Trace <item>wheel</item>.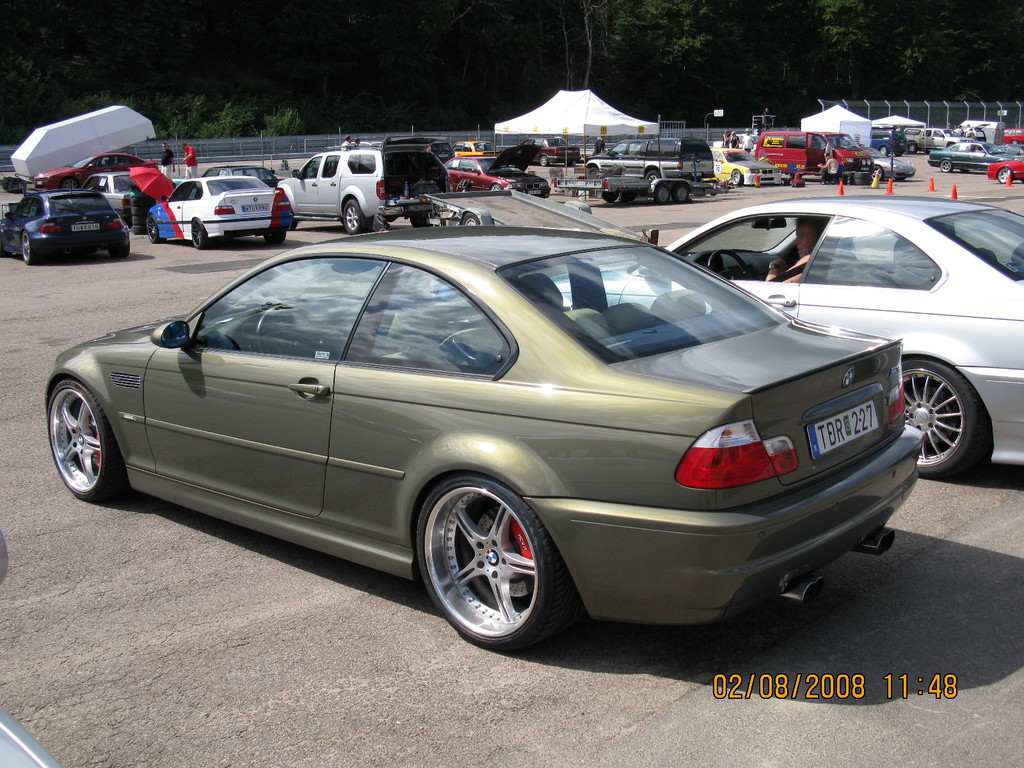
Traced to rect(876, 145, 890, 156).
